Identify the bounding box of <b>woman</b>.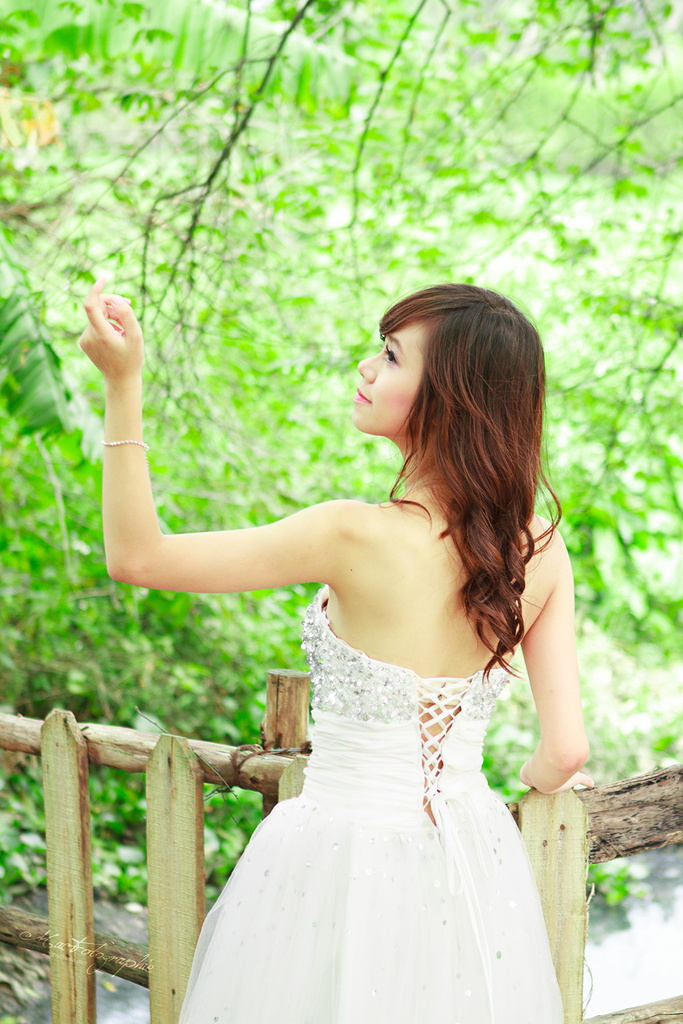
(79,269,587,1023).
